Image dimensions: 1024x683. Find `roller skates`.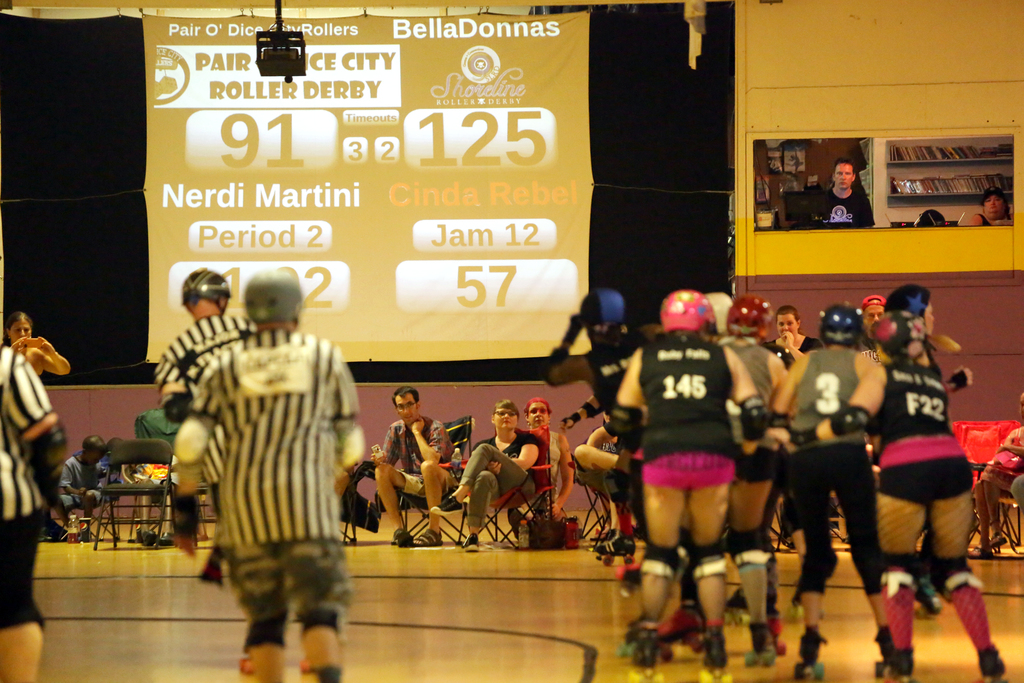
237/645/254/677.
